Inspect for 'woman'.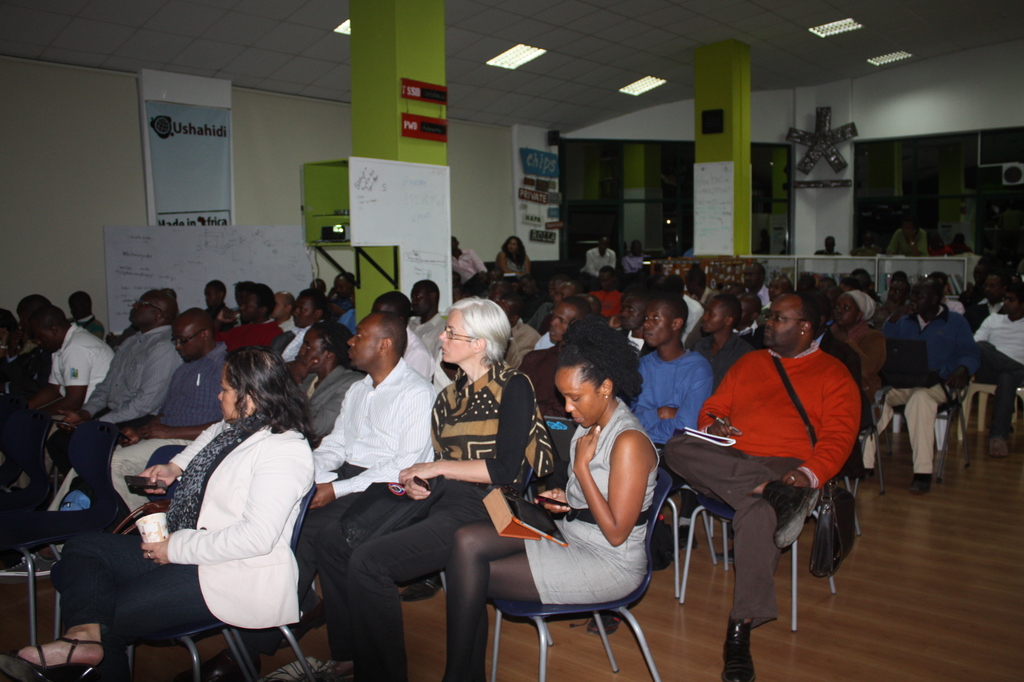
Inspection: [left=828, top=288, right=887, bottom=401].
